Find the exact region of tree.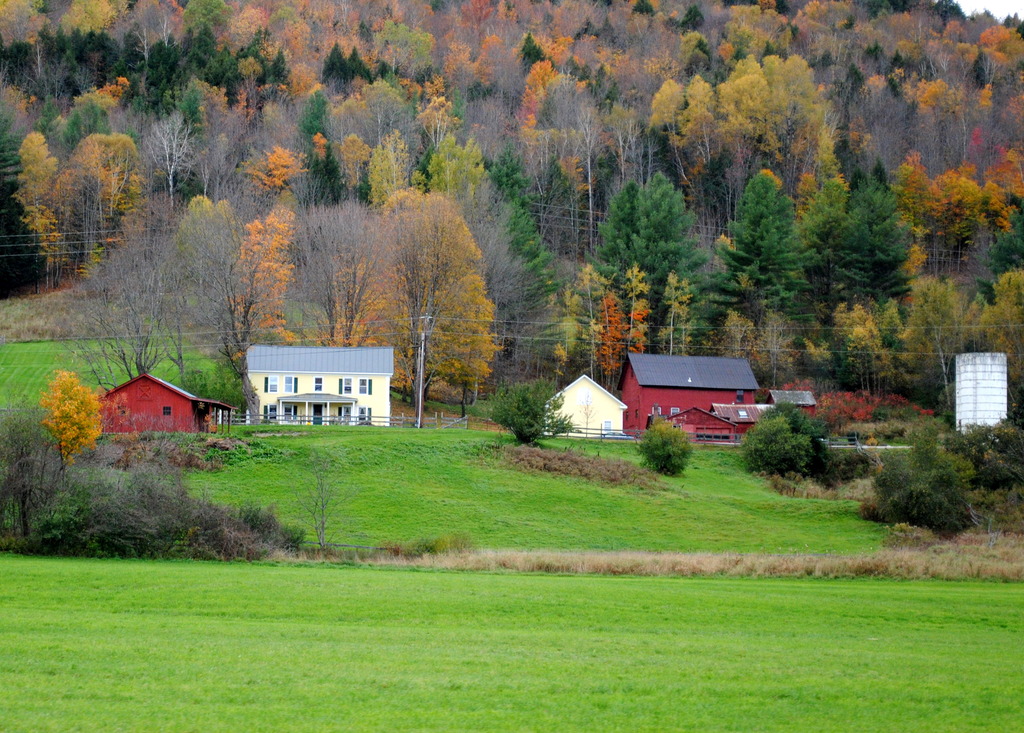
Exact region: {"x1": 797, "y1": 175, "x2": 851, "y2": 293}.
